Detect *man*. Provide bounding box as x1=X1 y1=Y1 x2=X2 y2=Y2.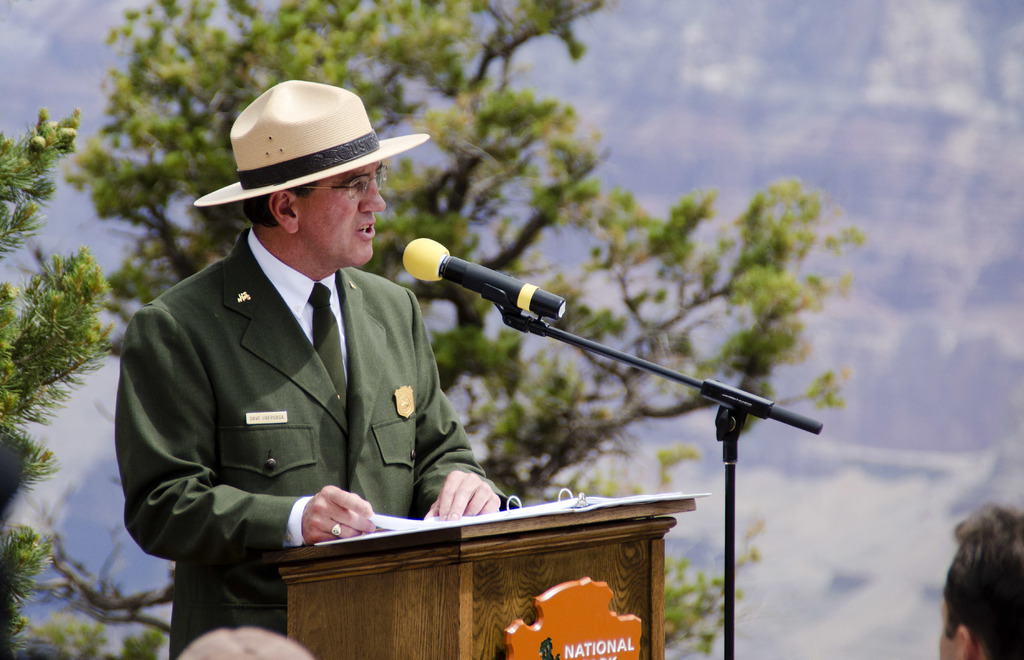
x1=122 y1=83 x2=485 y2=616.
